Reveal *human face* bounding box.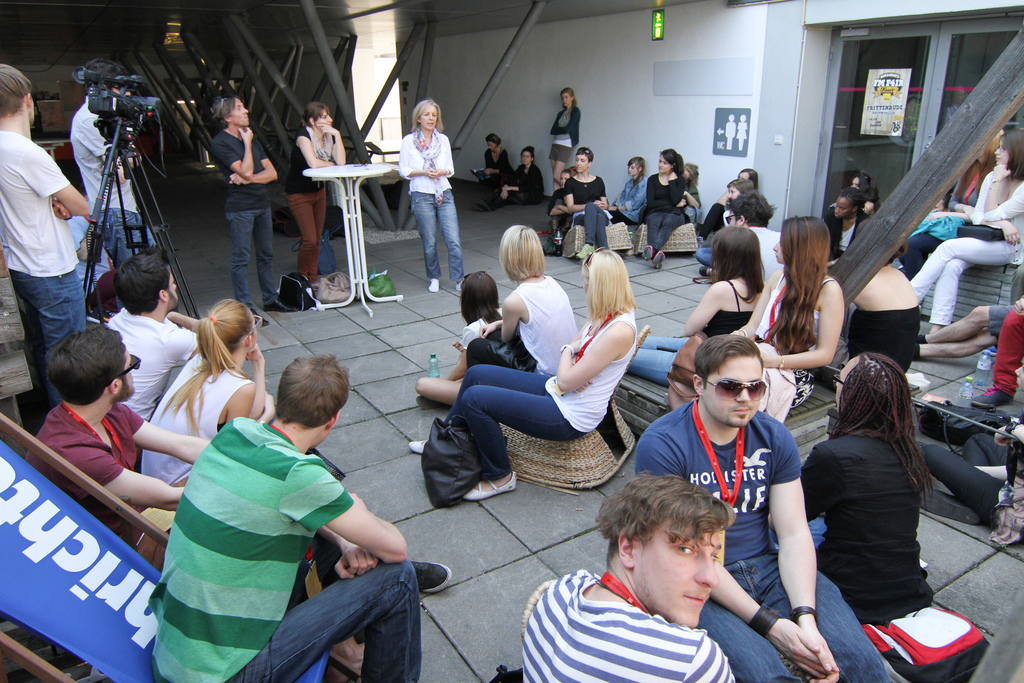
Revealed: [left=106, top=345, right=135, bottom=402].
